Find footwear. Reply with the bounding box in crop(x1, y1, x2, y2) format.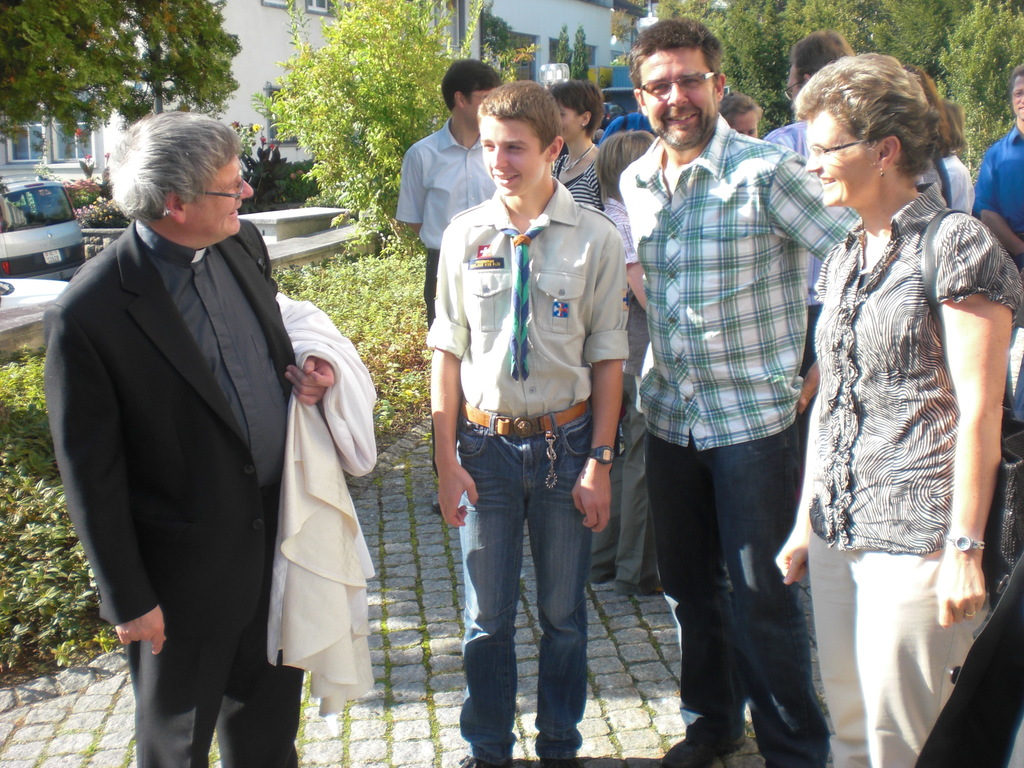
crop(430, 490, 442, 516).
